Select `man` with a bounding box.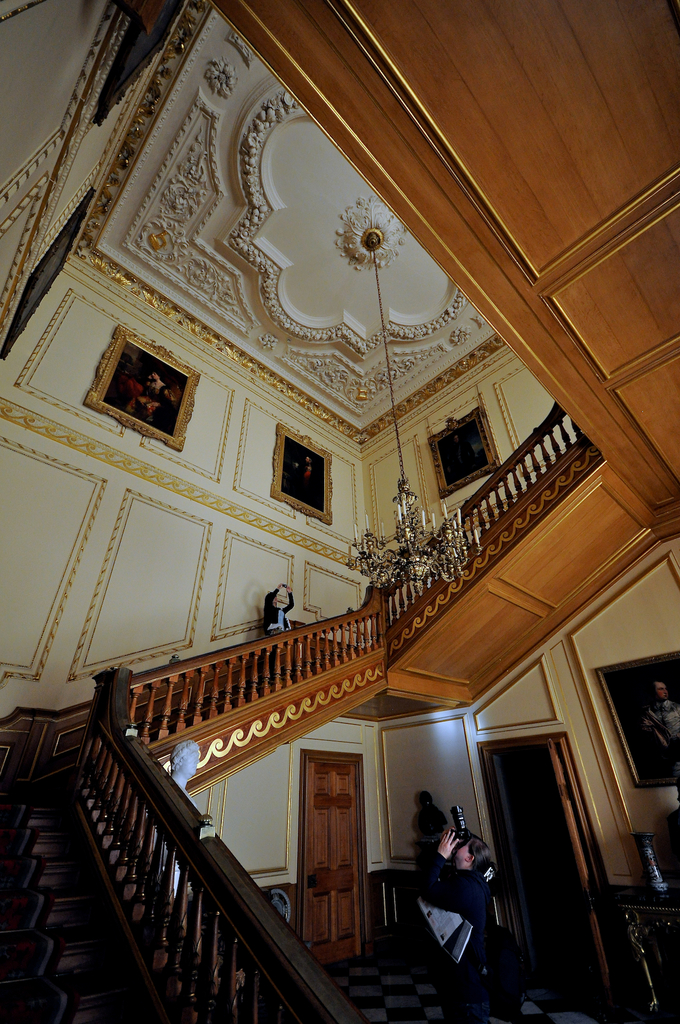
bbox=[643, 683, 679, 781].
